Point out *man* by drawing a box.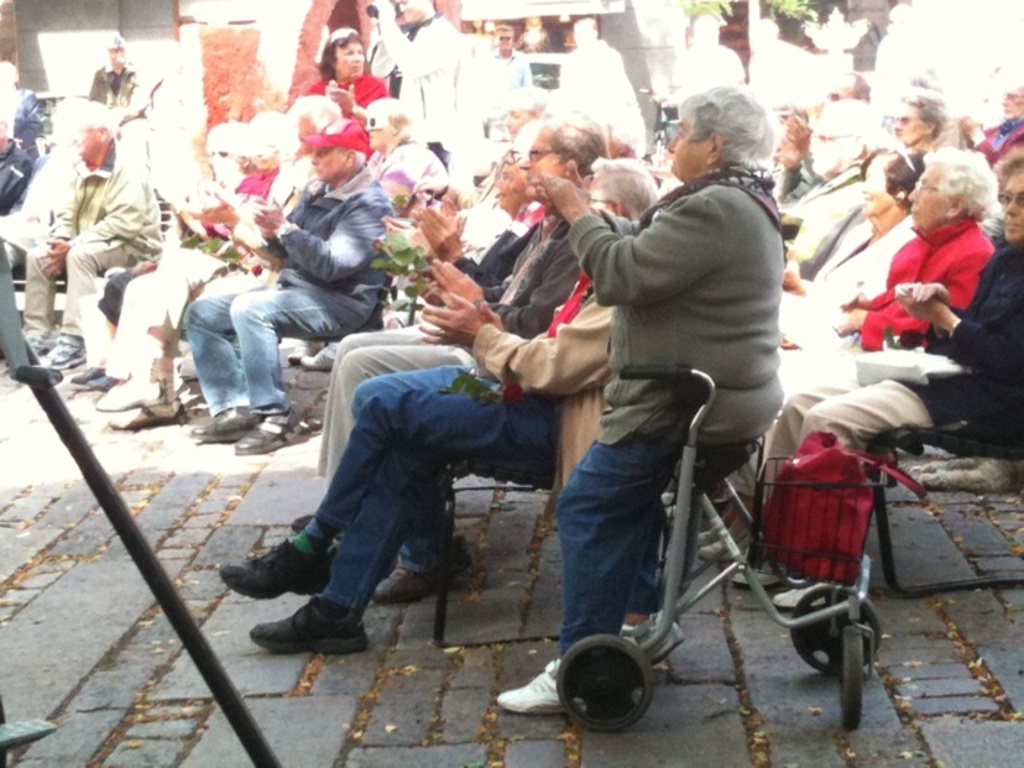
box(6, 95, 165, 373).
